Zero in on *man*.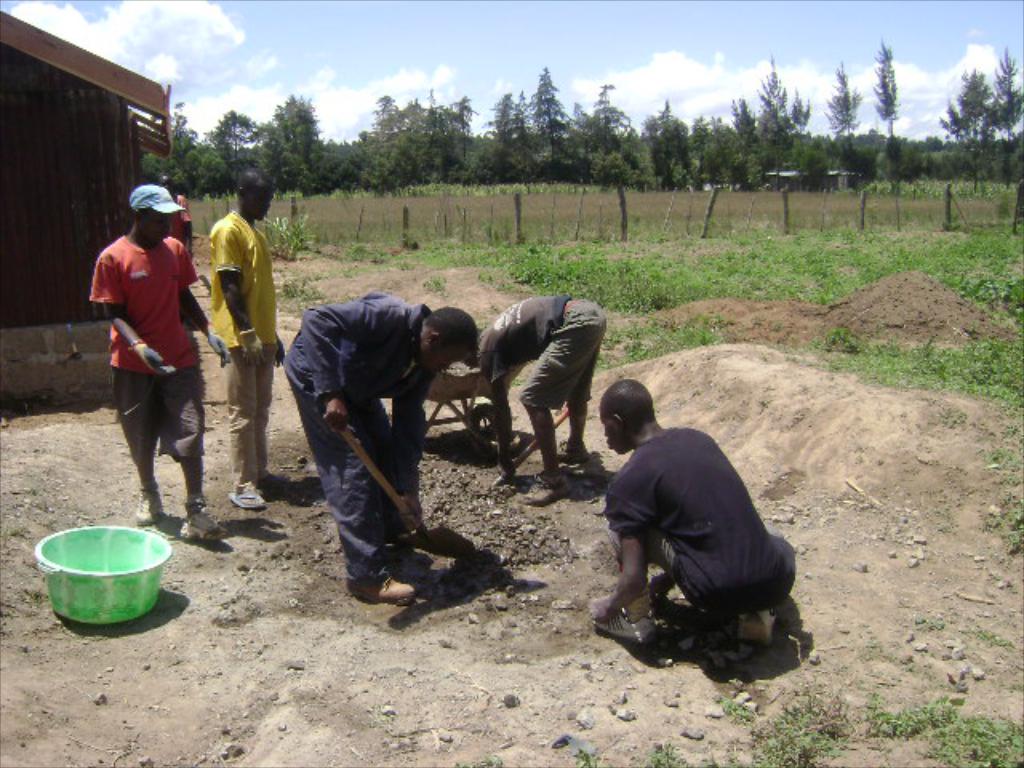
Zeroed in: 91, 182, 229, 541.
